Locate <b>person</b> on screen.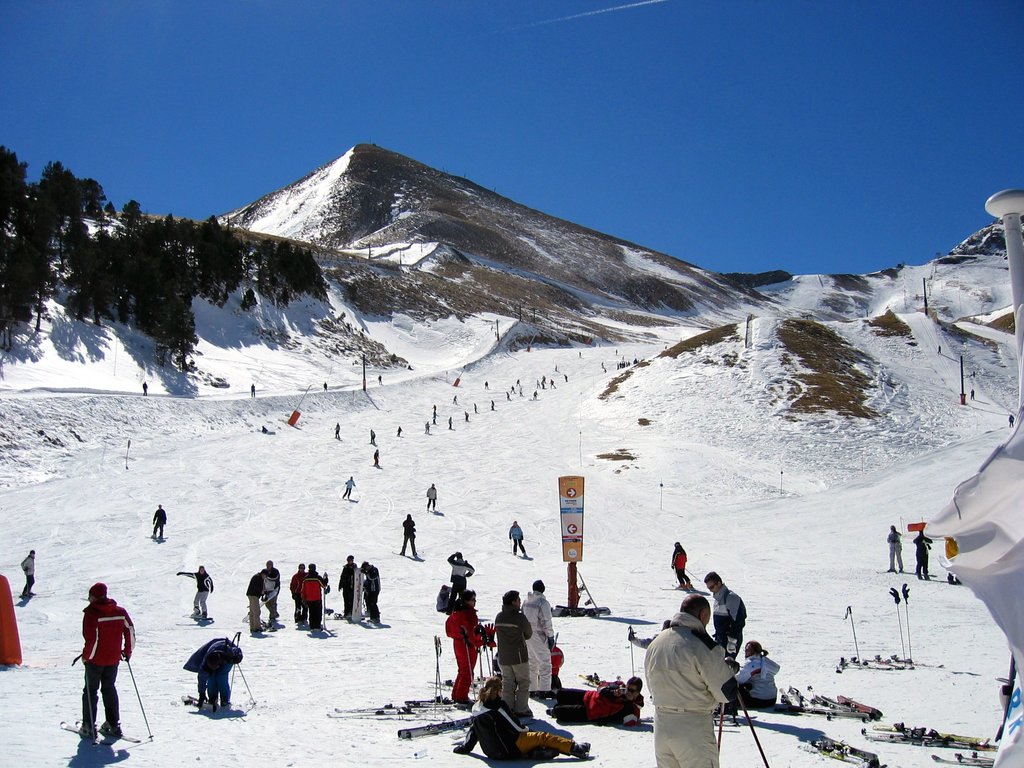
On screen at left=452, top=697, right=588, bottom=759.
